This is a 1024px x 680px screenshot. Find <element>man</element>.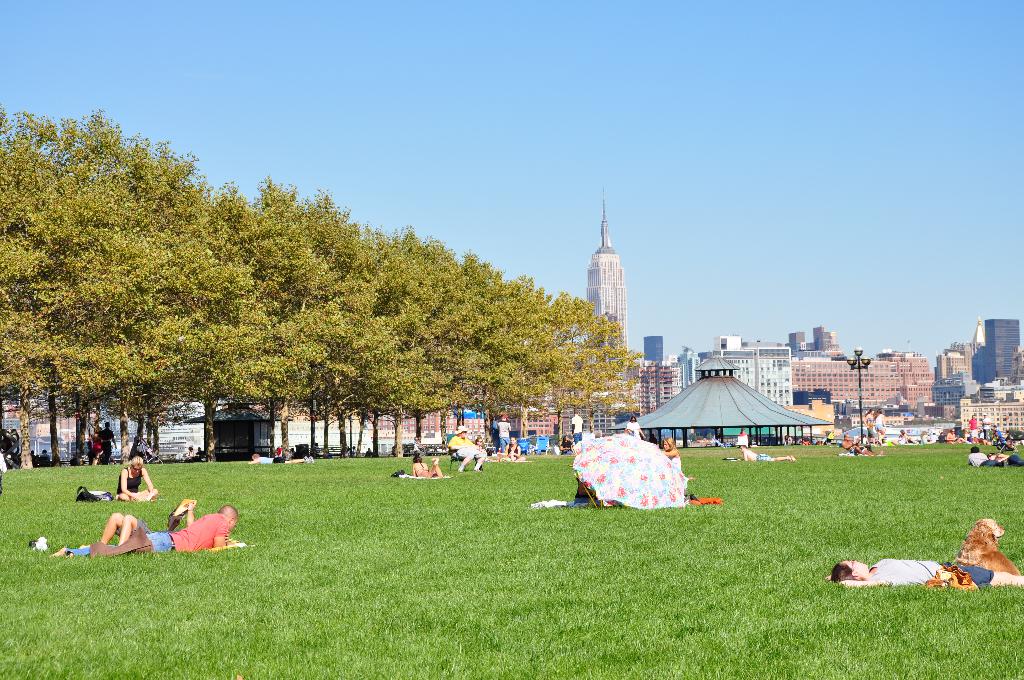
Bounding box: <region>571, 410, 584, 440</region>.
